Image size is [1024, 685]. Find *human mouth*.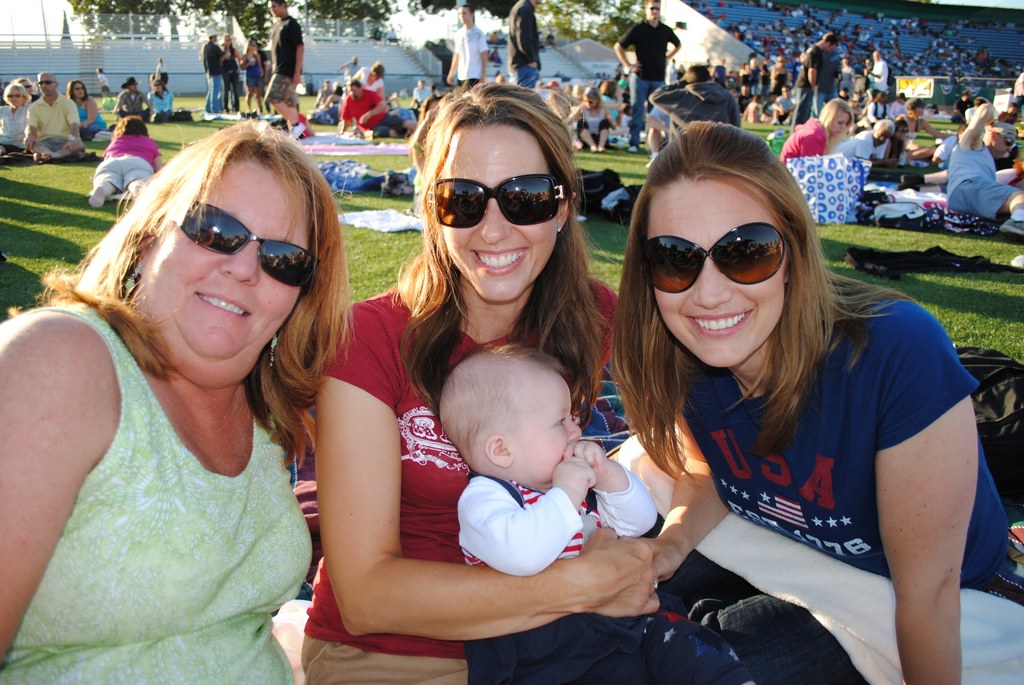
<bbox>471, 245, 528, 281</bbox>.
